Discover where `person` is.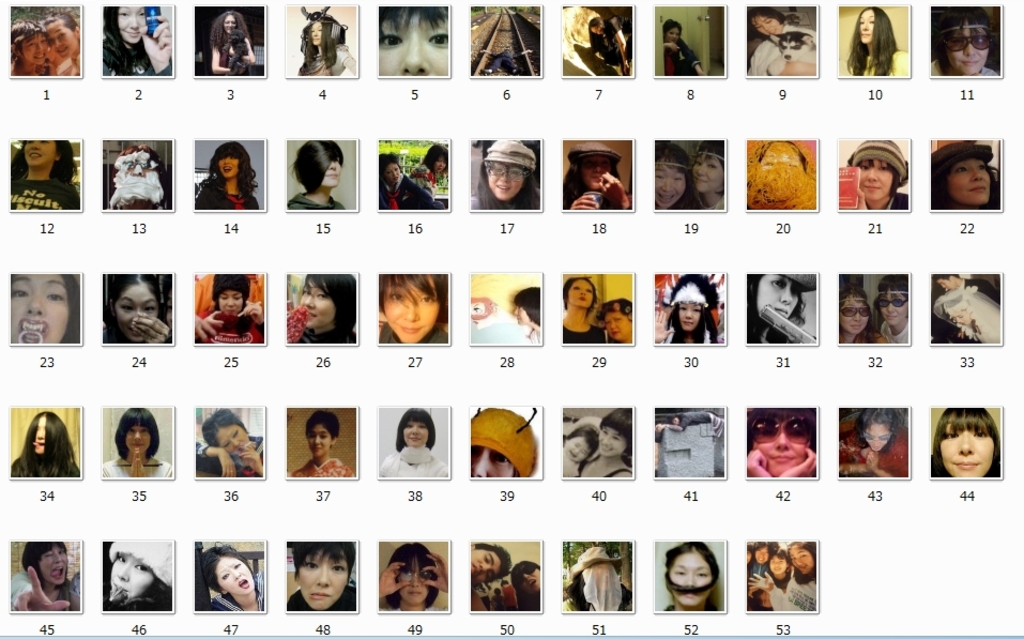
Discovered at detection(386, 410, 444, 478).
